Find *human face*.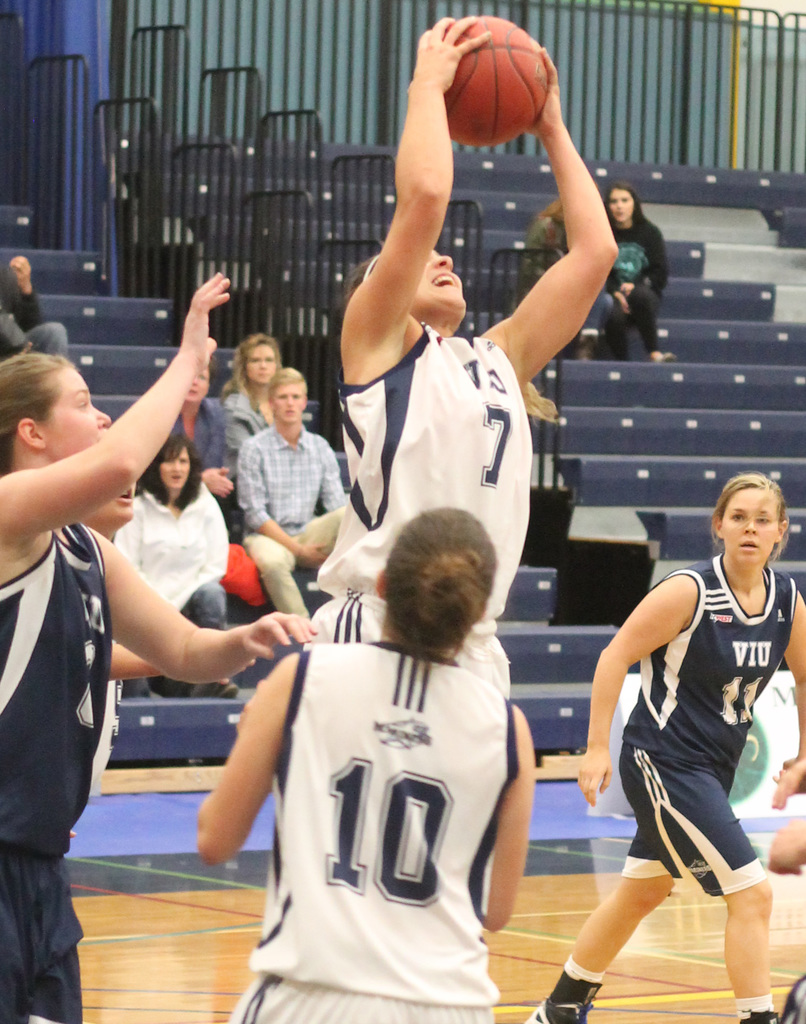
245, 341, 277, 387.
